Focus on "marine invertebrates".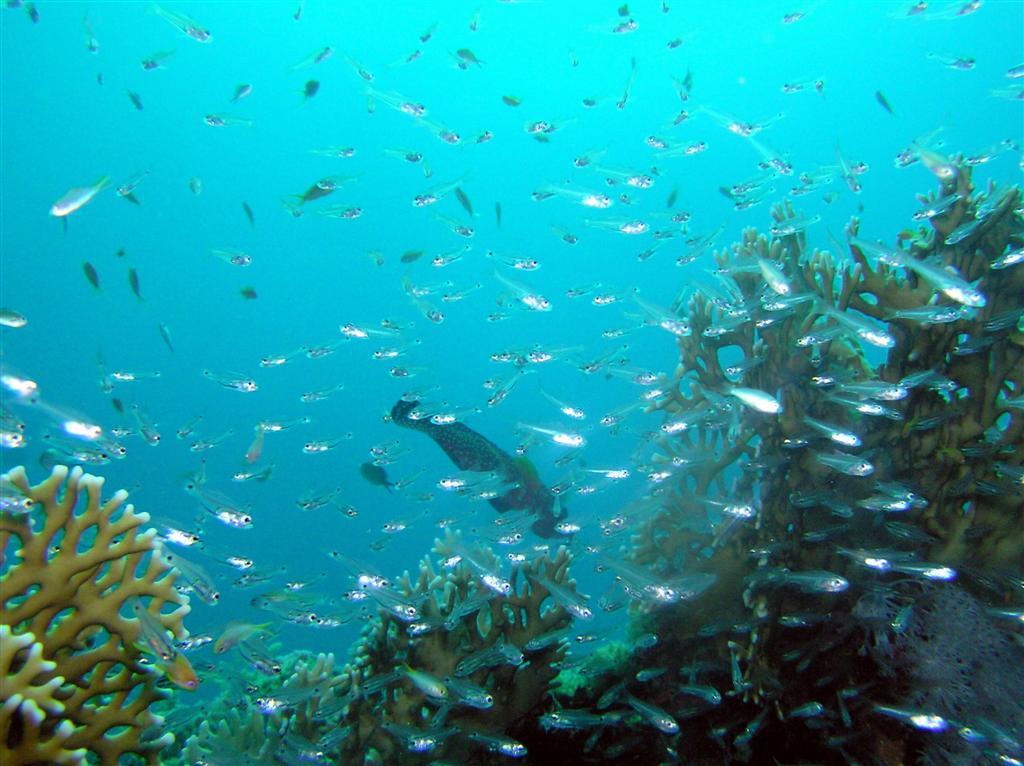
Focused at x1=842, y1=381, x2=906, y2=403.
